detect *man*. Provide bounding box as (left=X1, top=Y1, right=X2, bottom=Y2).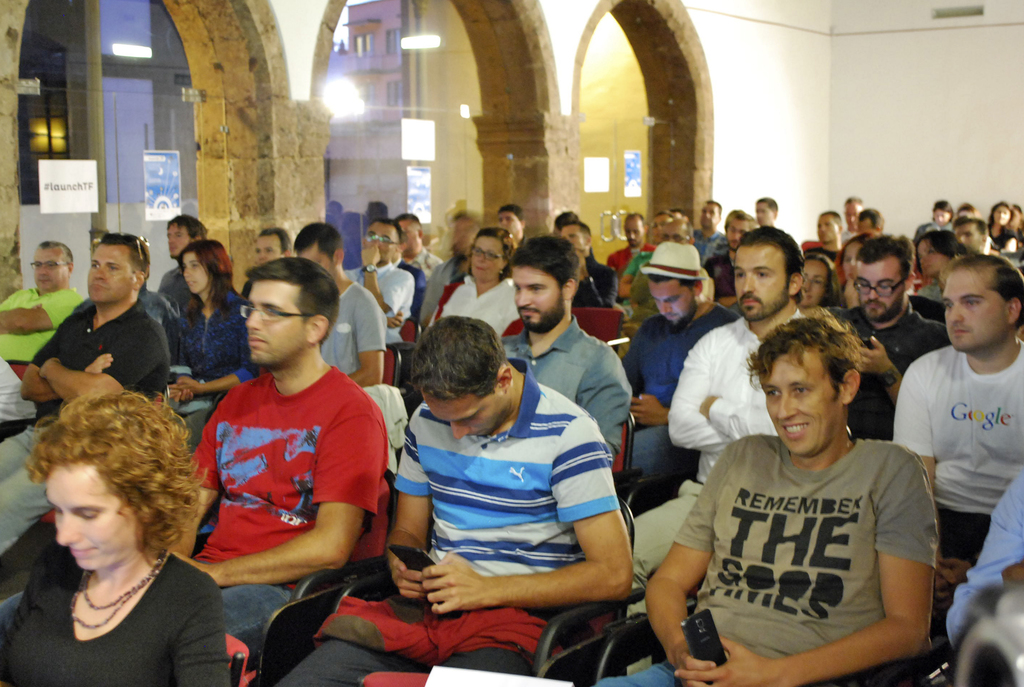
(left=397, top=212, right=445, bottom=277).
